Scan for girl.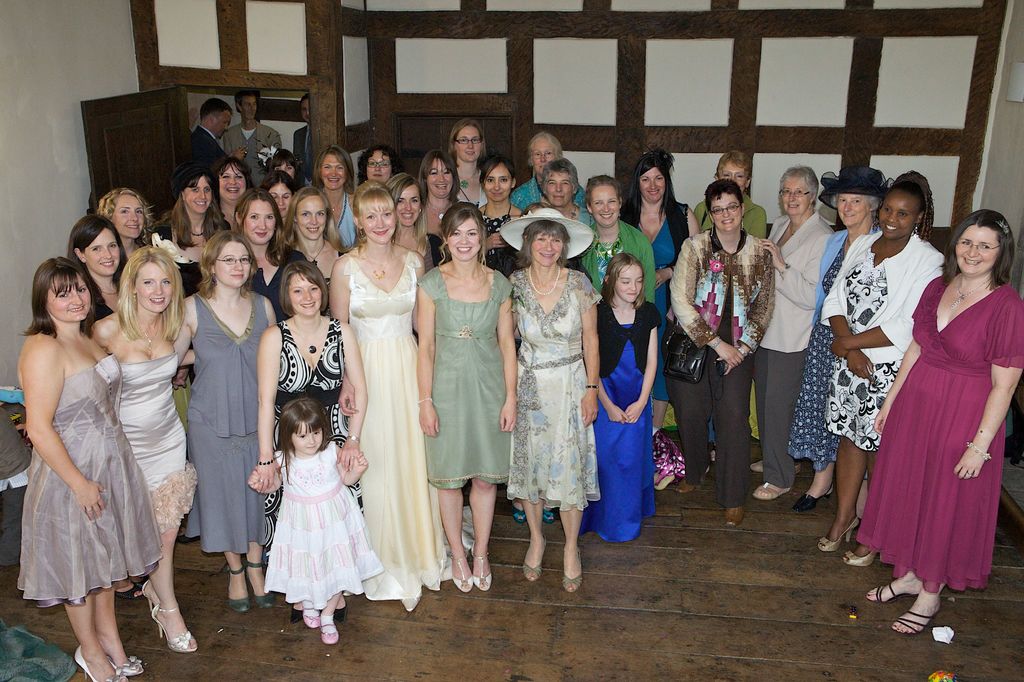
Scan result: [359, 146, 406, 188].
